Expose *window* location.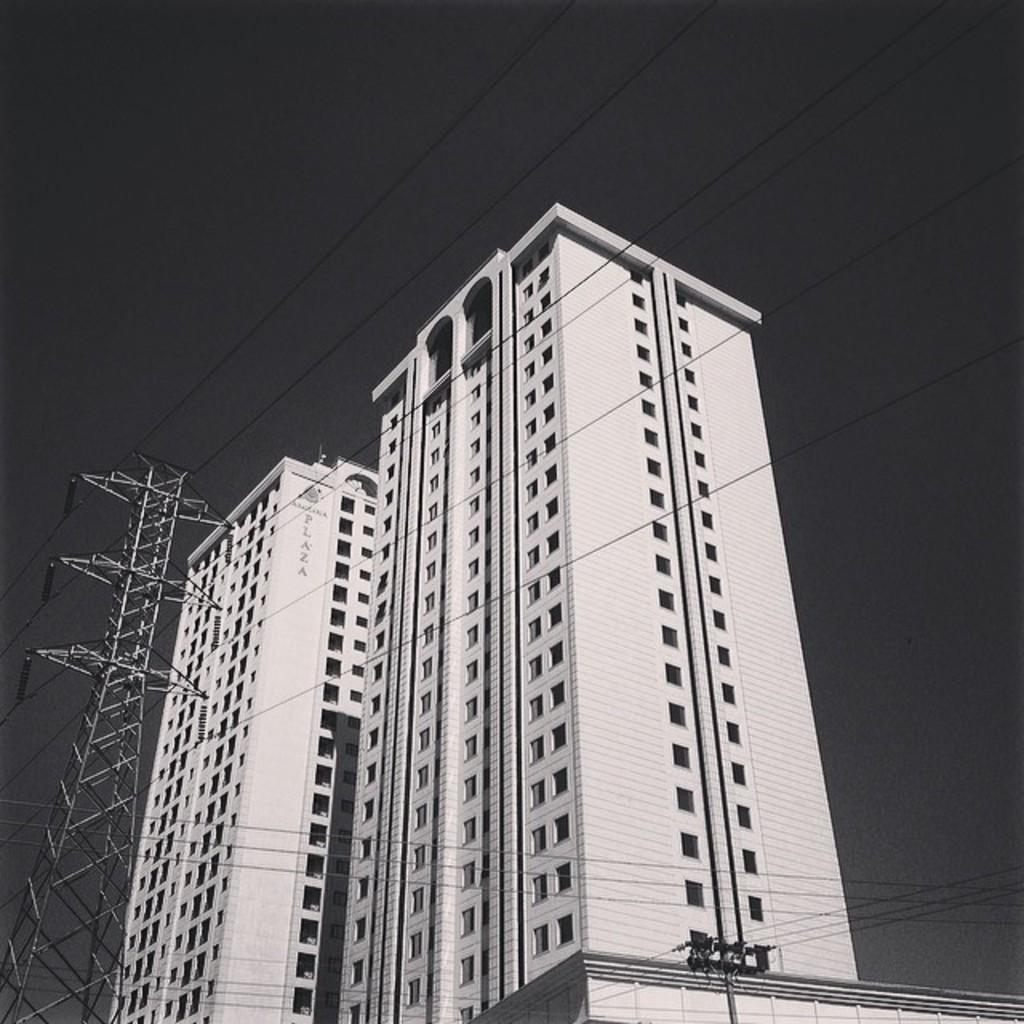
Exposed at select_region(421, 694, 430, 715).
